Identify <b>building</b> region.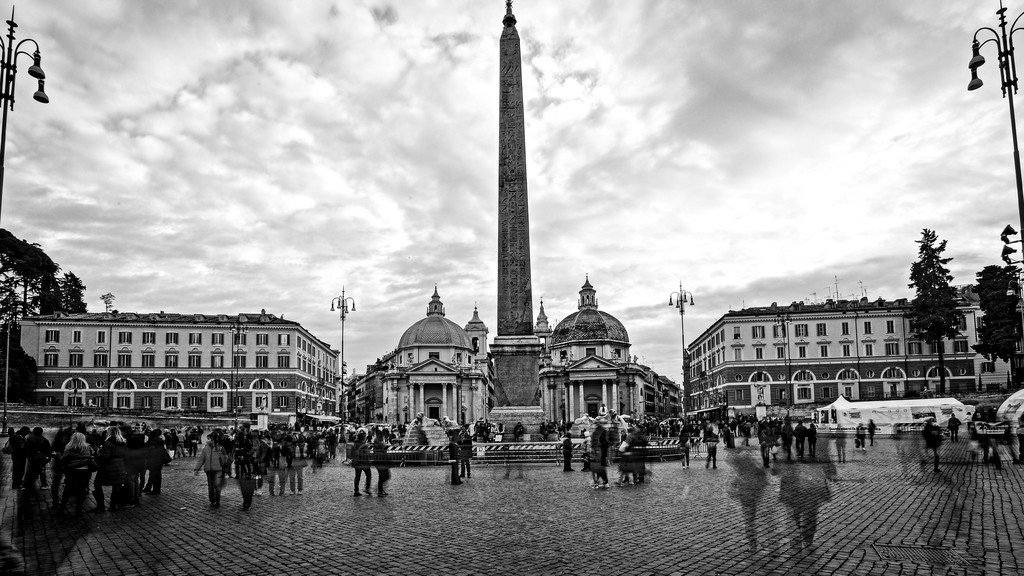
Region: left=688, top=293, right=1023, bottom=417.
